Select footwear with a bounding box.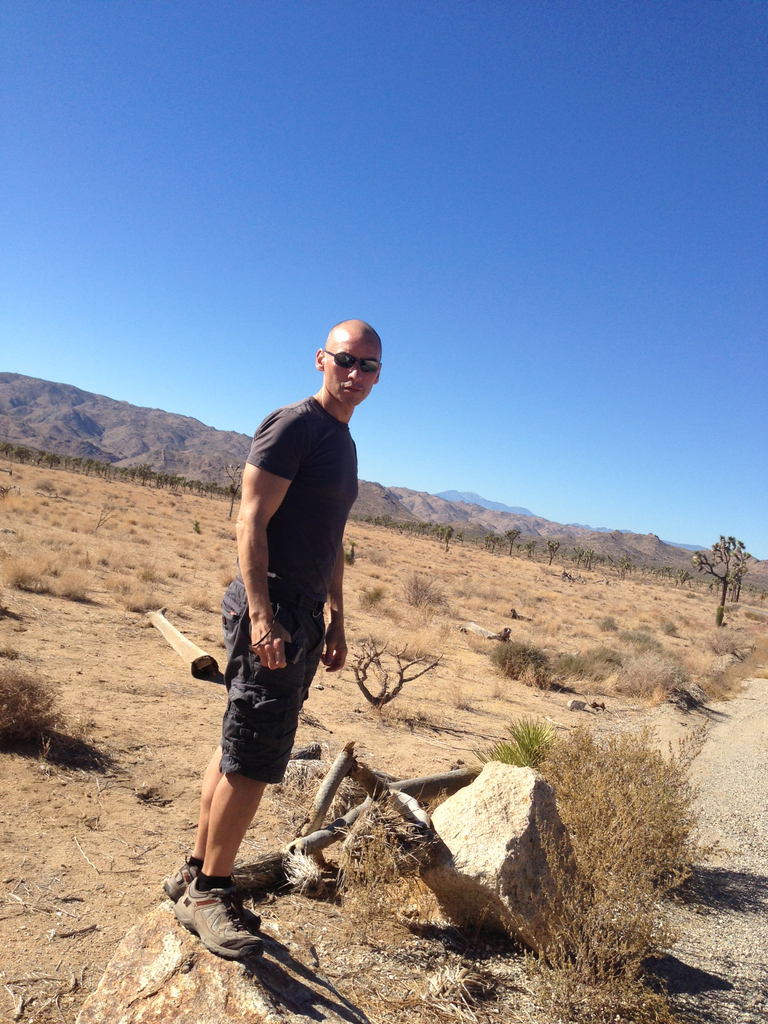
{"x1": 164, "y1": 852, "x2": 211, "y2": 889}.
